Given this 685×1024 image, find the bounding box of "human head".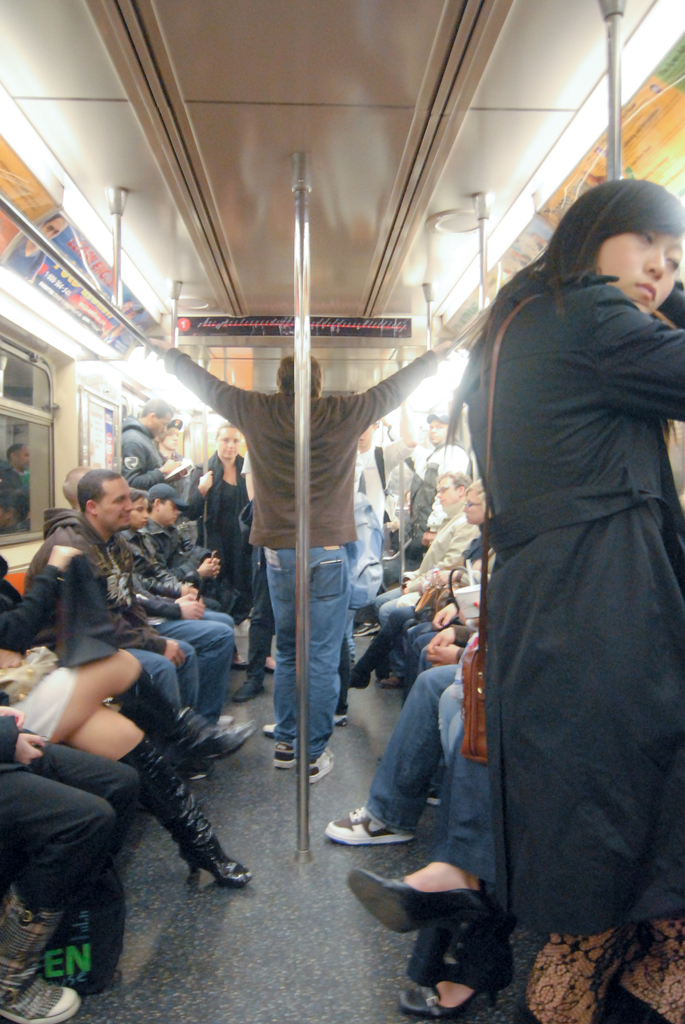
435/472/471/505.
